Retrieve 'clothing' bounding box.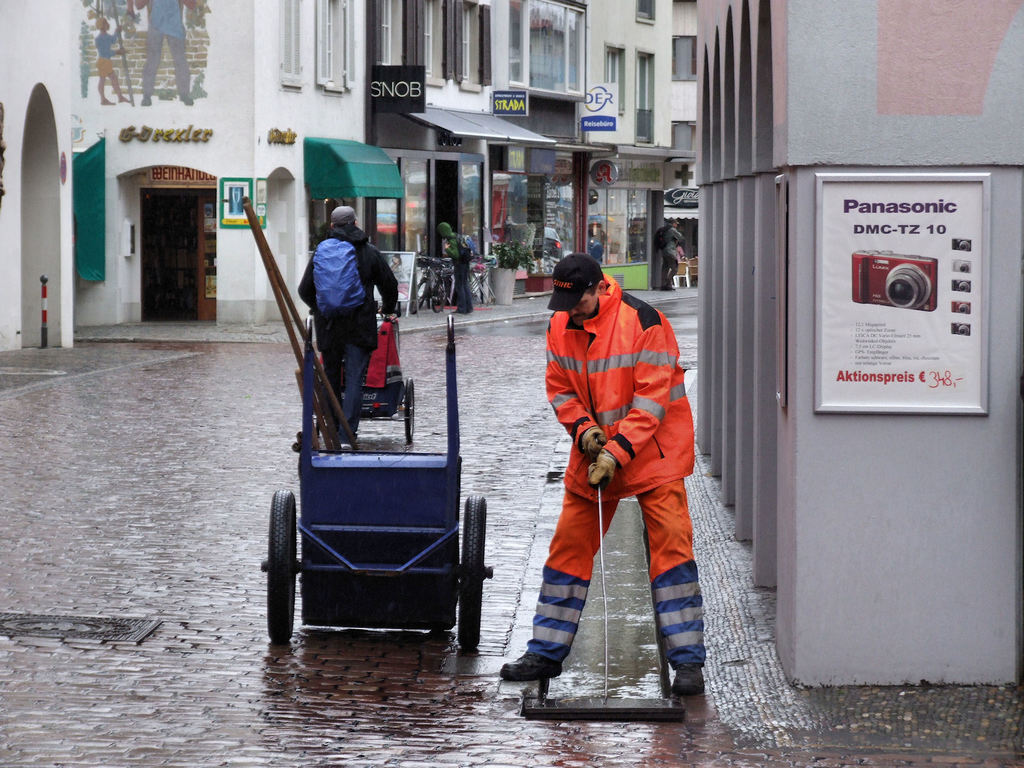
Bounding box: pyautogui.locateOnScreen(298, 226, 406, 445).
